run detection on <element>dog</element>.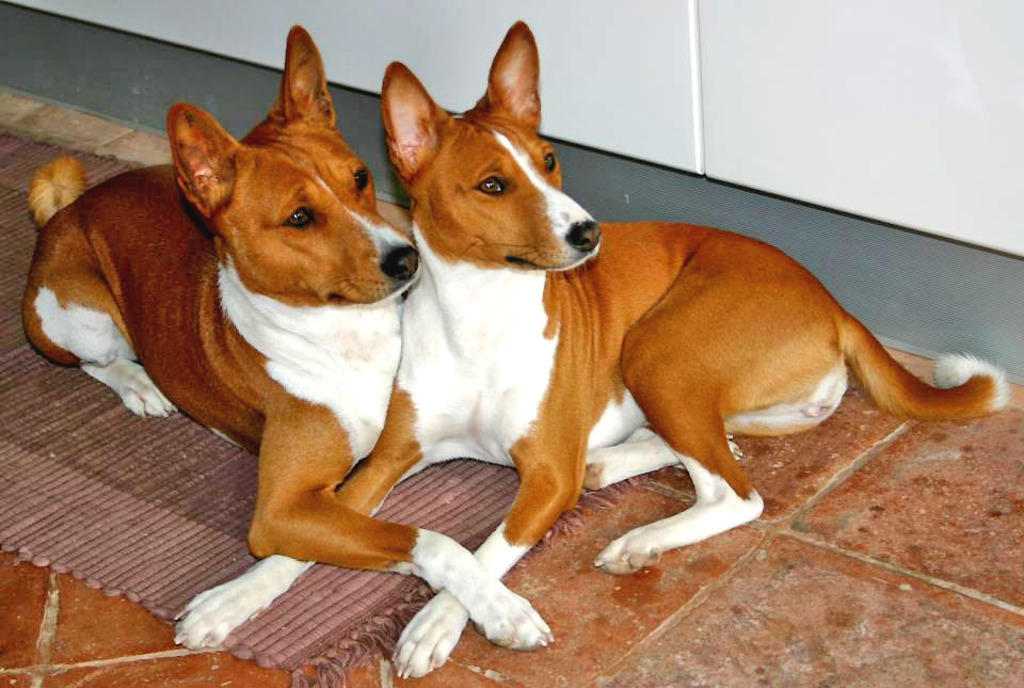
Result: [173,18,1011,682].
